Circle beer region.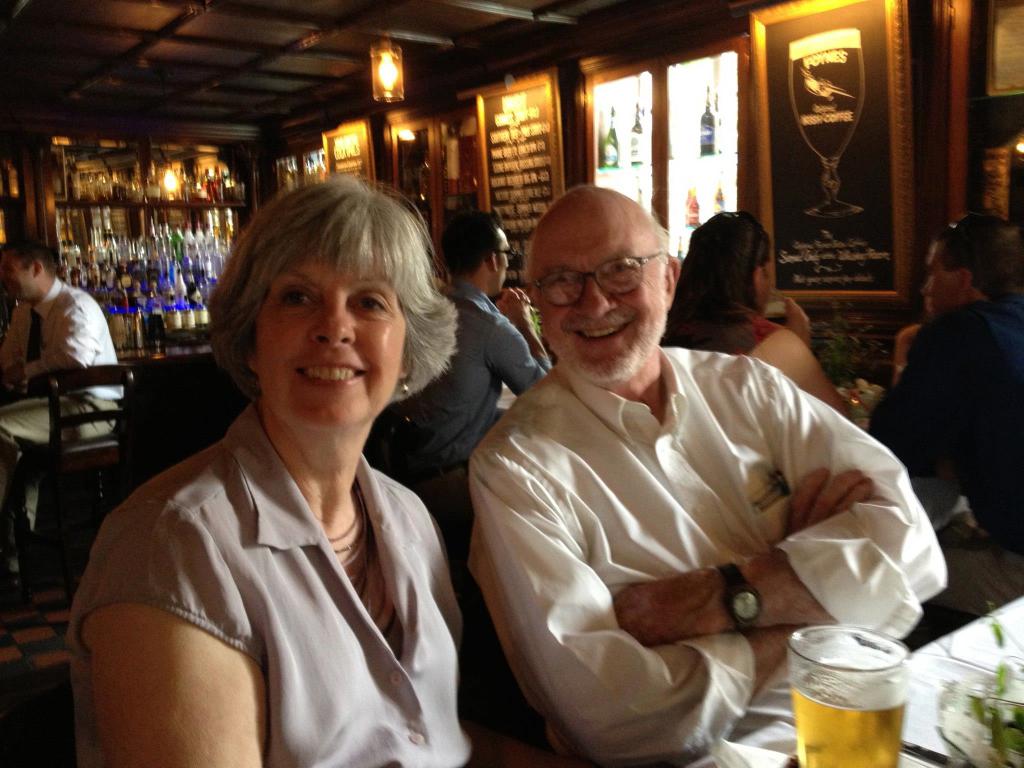
Region: bbox=[796, 658, 902, 767].
